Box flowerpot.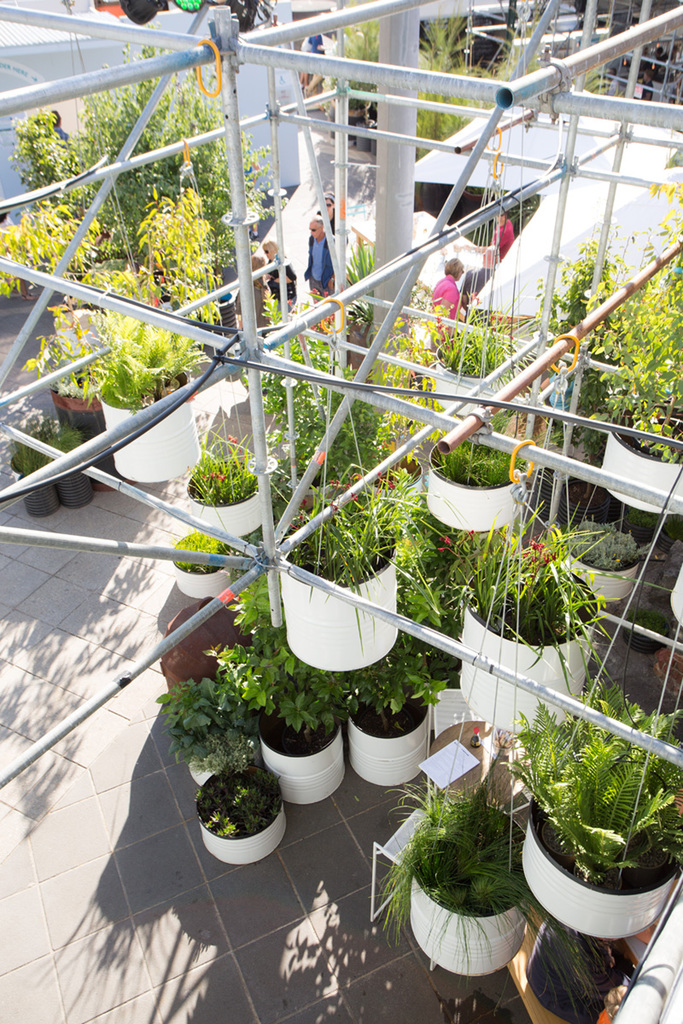
box(422, 440, 534, 536).
